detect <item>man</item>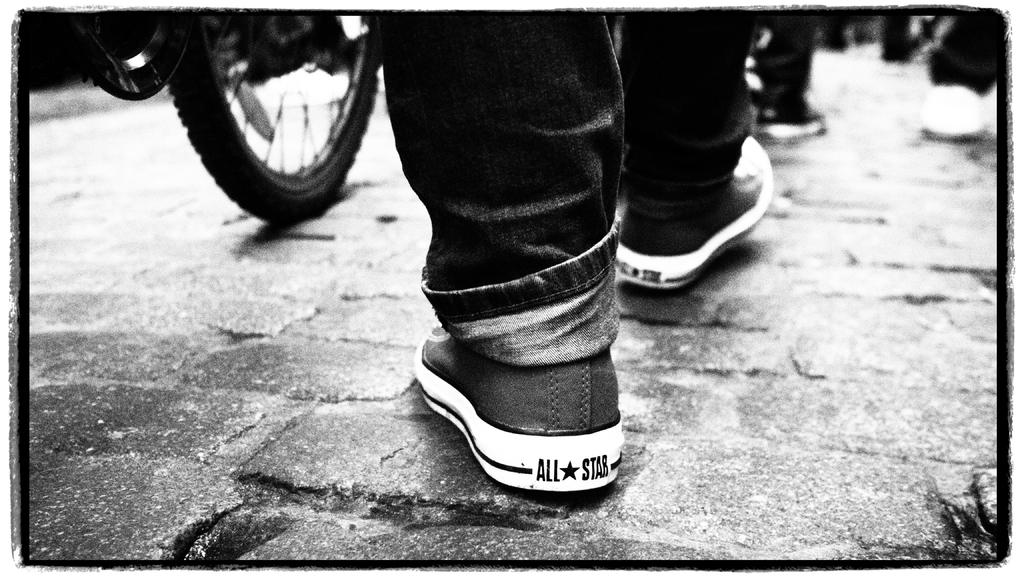
region(911, 13, 1002, 147)
